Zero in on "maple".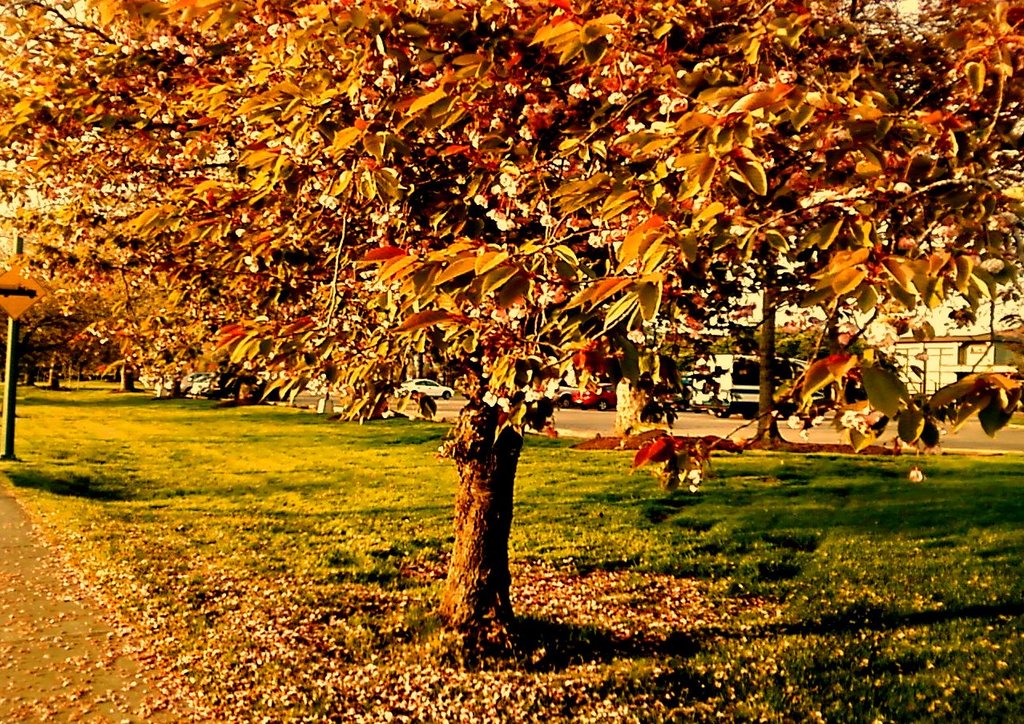
Zeroed in: 0/489/1019/723.
